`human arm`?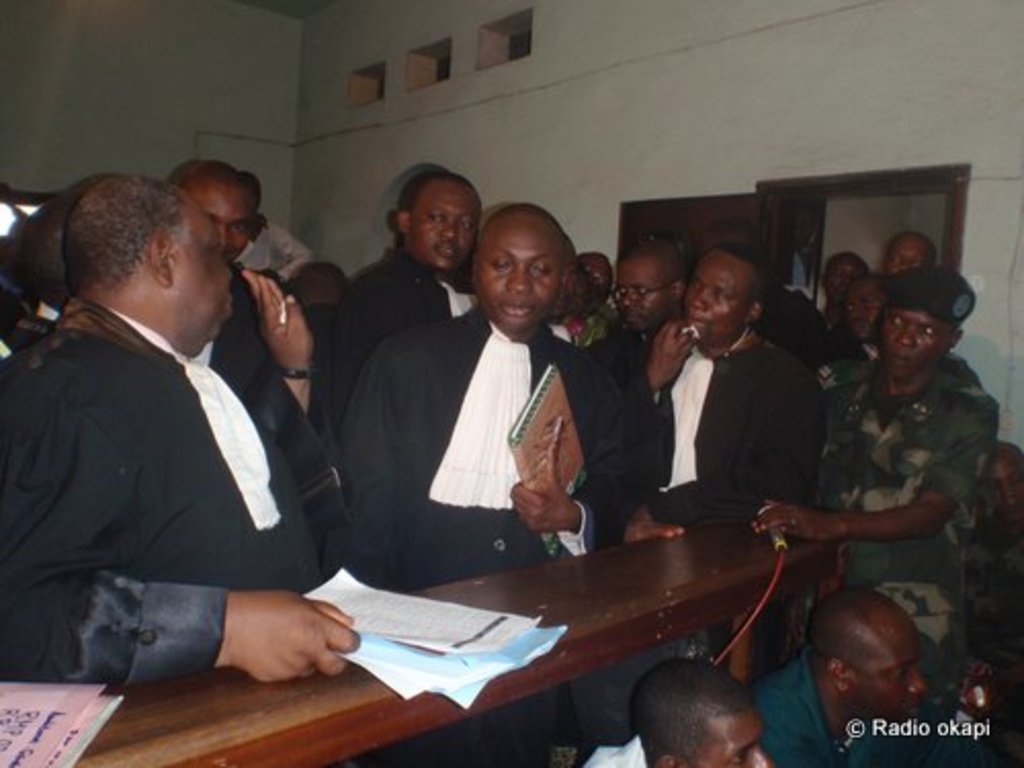
l=260, t=268, r=313, b=412
